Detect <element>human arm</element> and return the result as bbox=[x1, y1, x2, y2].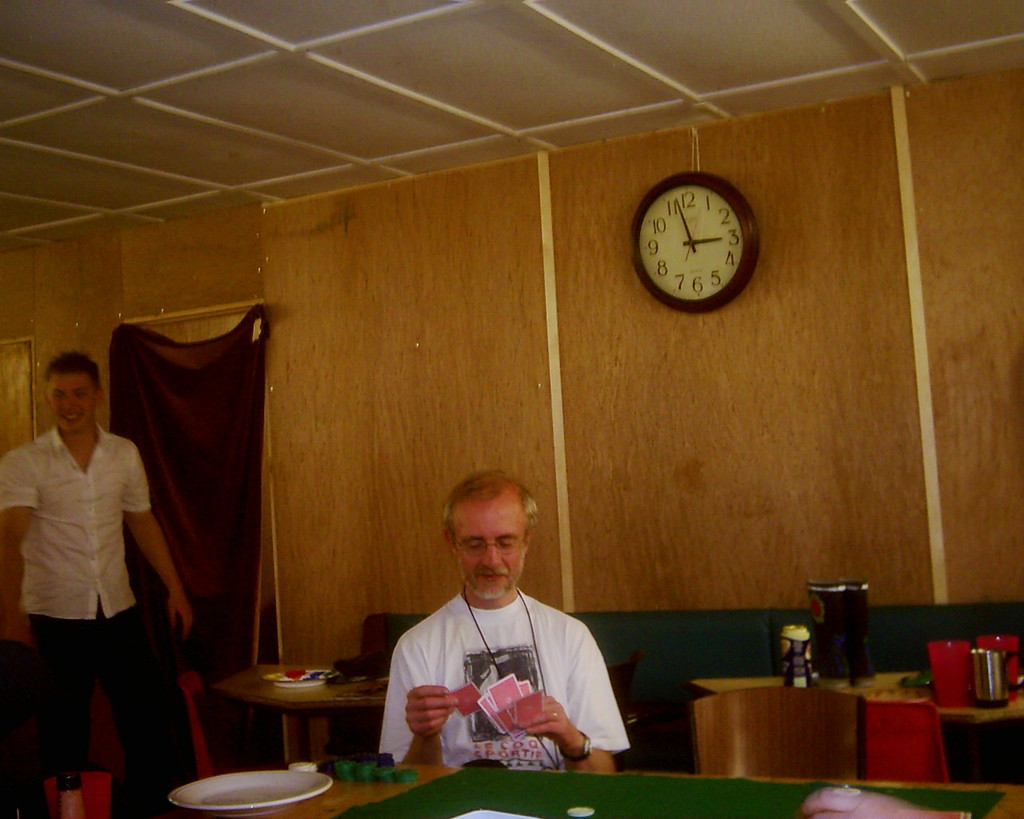
bbox=[123, 444, 194, 637].
